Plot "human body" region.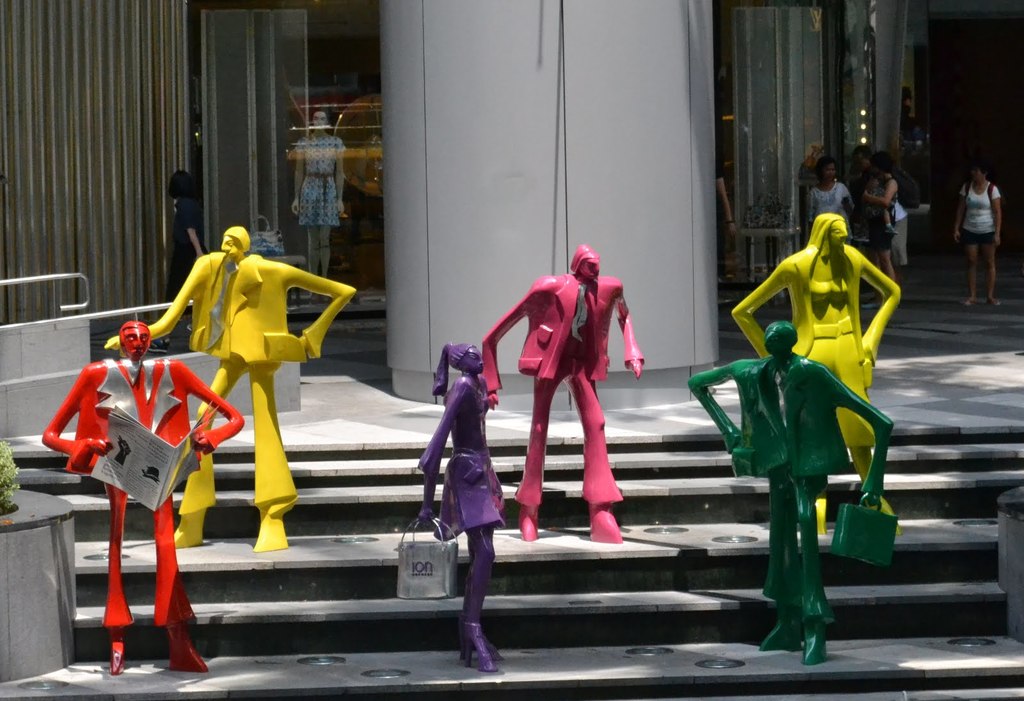
Plotted at (left=860, top=147, right=904, bottom=278).
